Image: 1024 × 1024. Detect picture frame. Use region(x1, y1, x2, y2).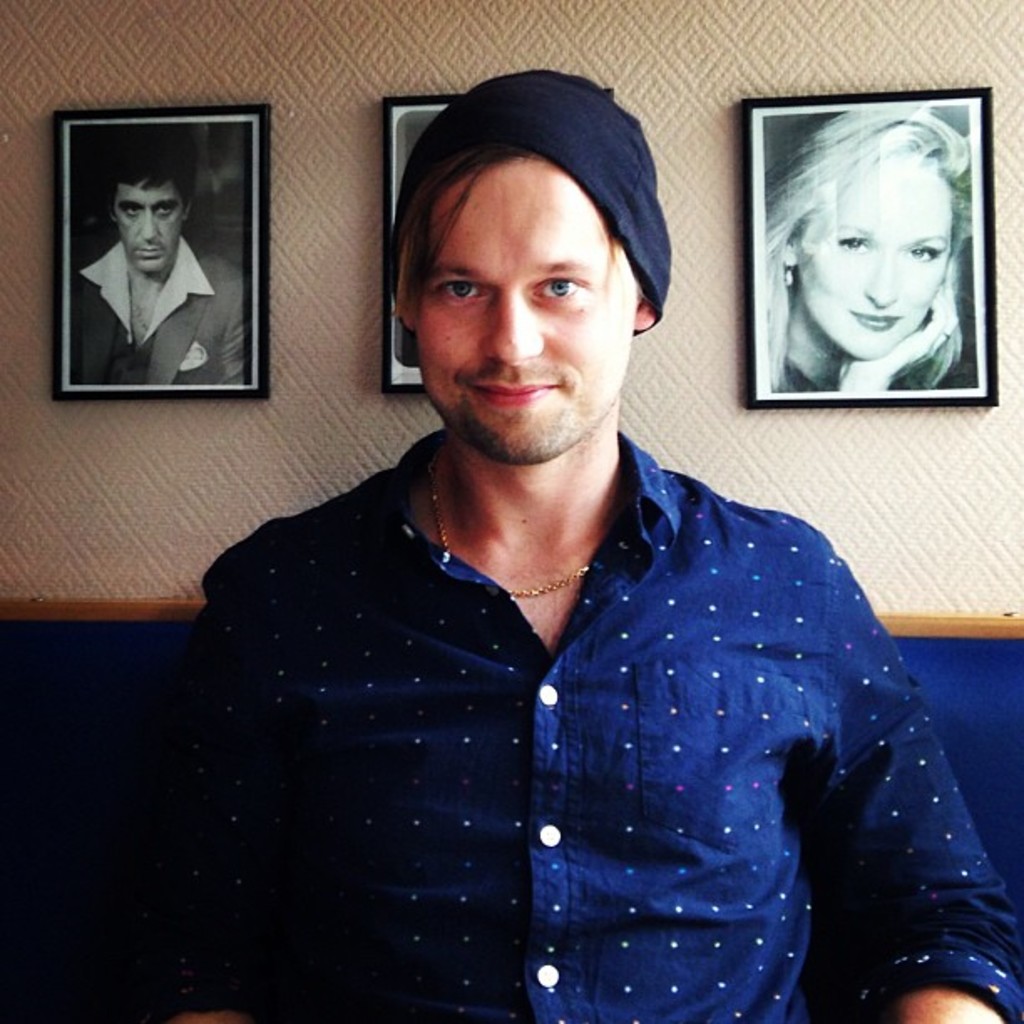
region(740, 85, 997, 410).
